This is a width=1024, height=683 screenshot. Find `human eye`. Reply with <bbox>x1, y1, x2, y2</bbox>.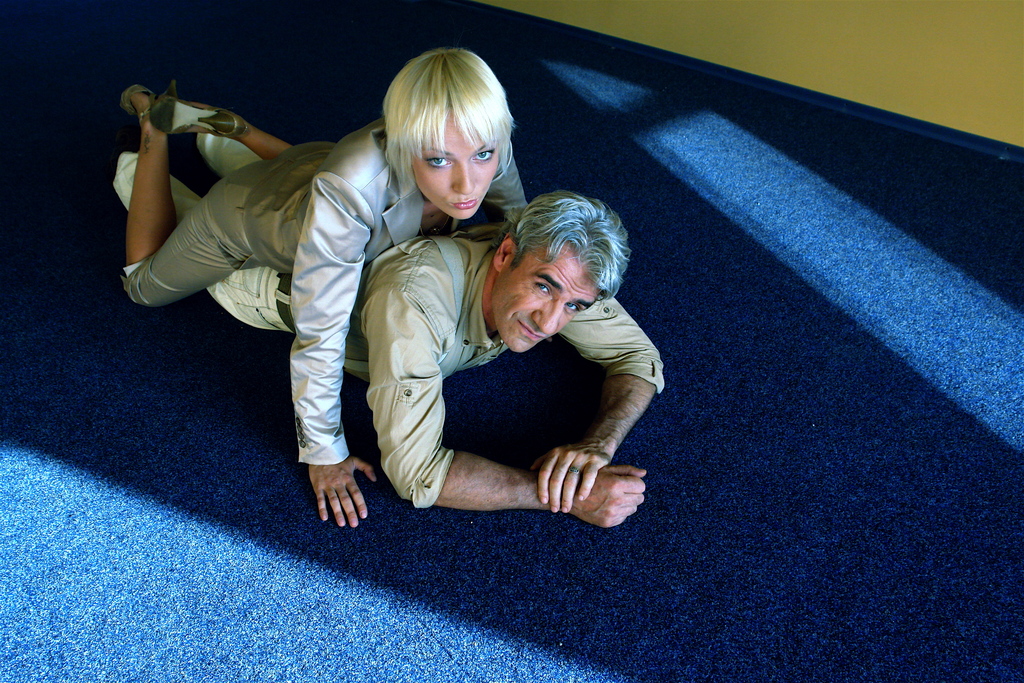
<bbox>532, 279, 547, 295</bbox>.
